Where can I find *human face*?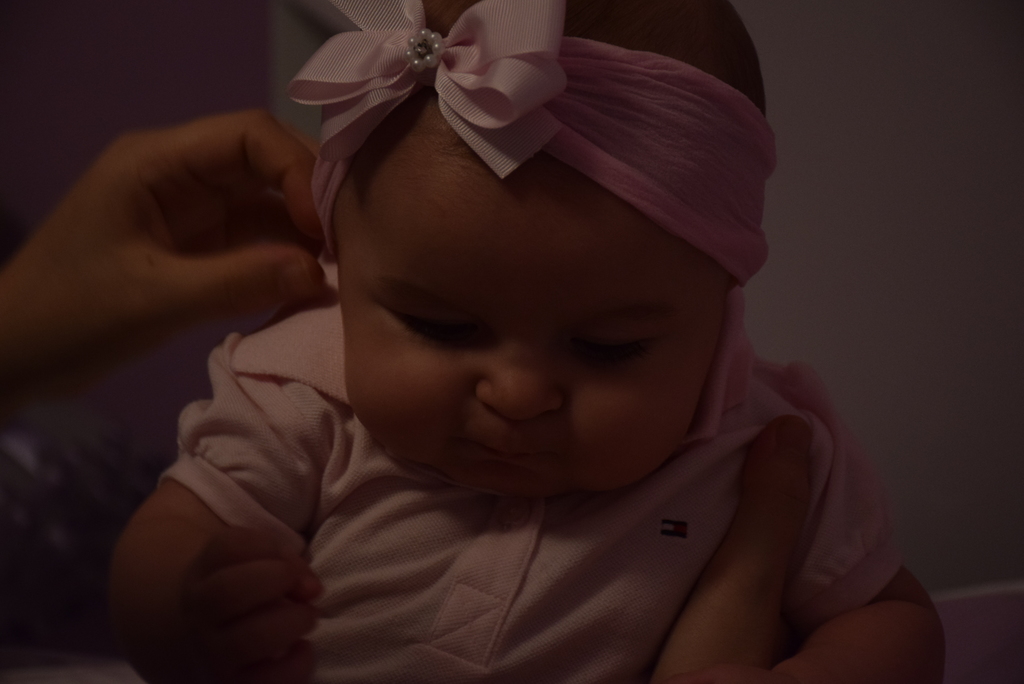
You can find it at <region>324, 102, 721, 520</region>.
